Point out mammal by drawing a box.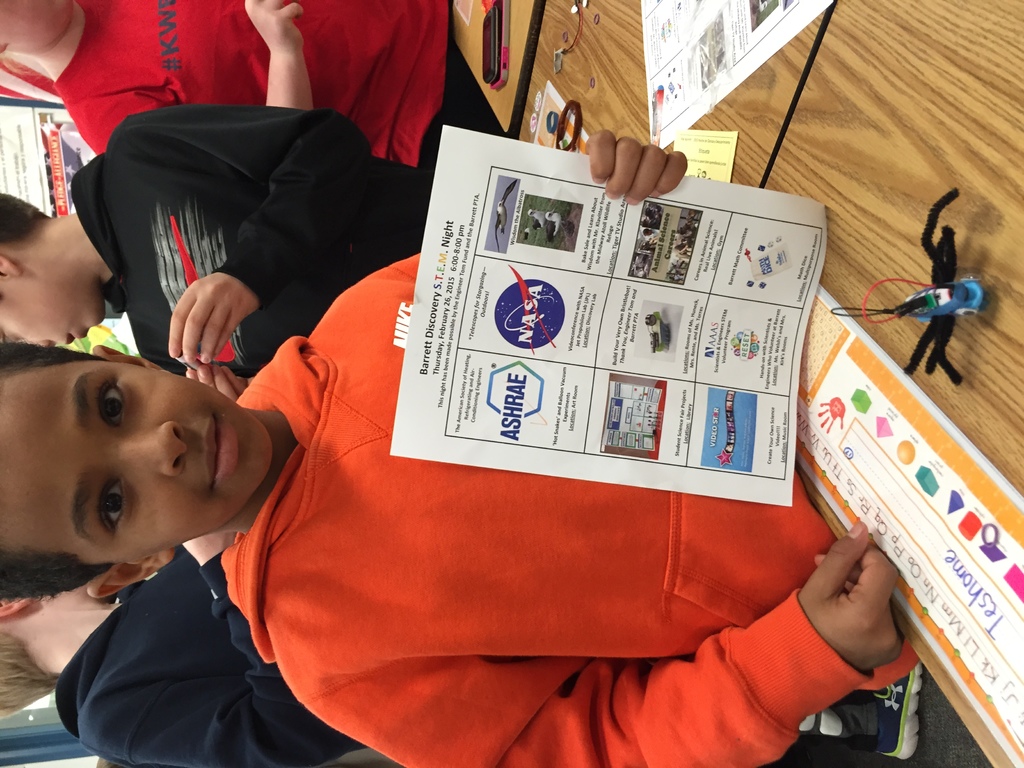
x1=4 y1=460 x2=510 y2=755.
